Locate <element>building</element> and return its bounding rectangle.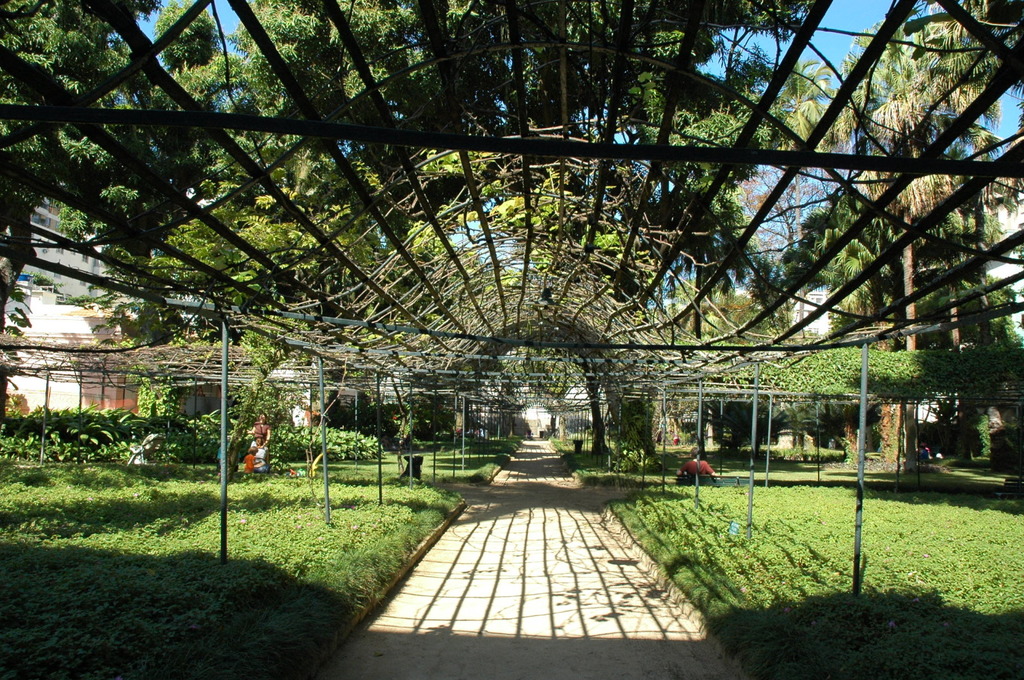
select_region(948, 198, 1023, 425).
